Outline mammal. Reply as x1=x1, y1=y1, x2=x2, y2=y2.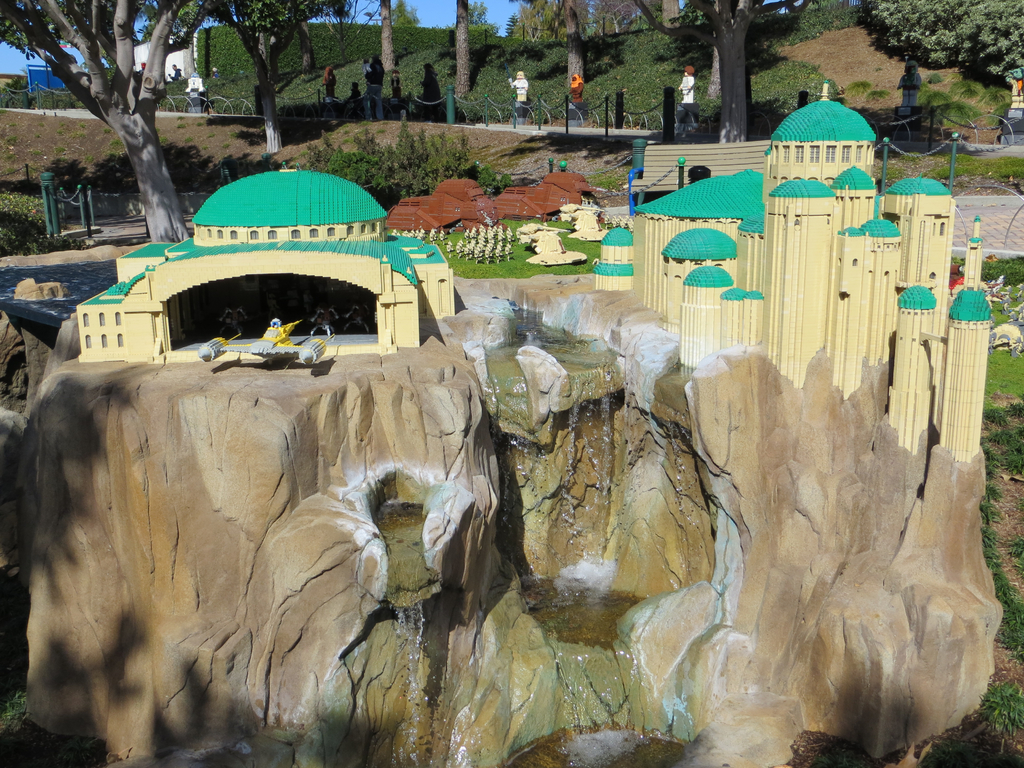
x1=348, y1=79, x2=362, y2=98.
